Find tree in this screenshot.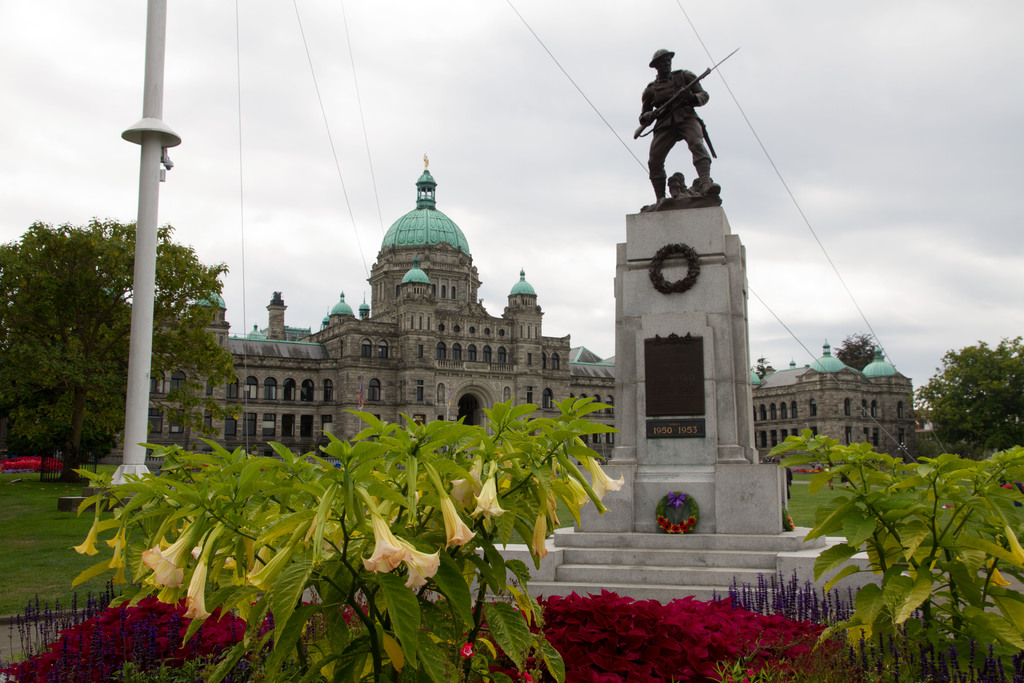
The bounding box for tree is l=0, t=217, r=231, b=477.
